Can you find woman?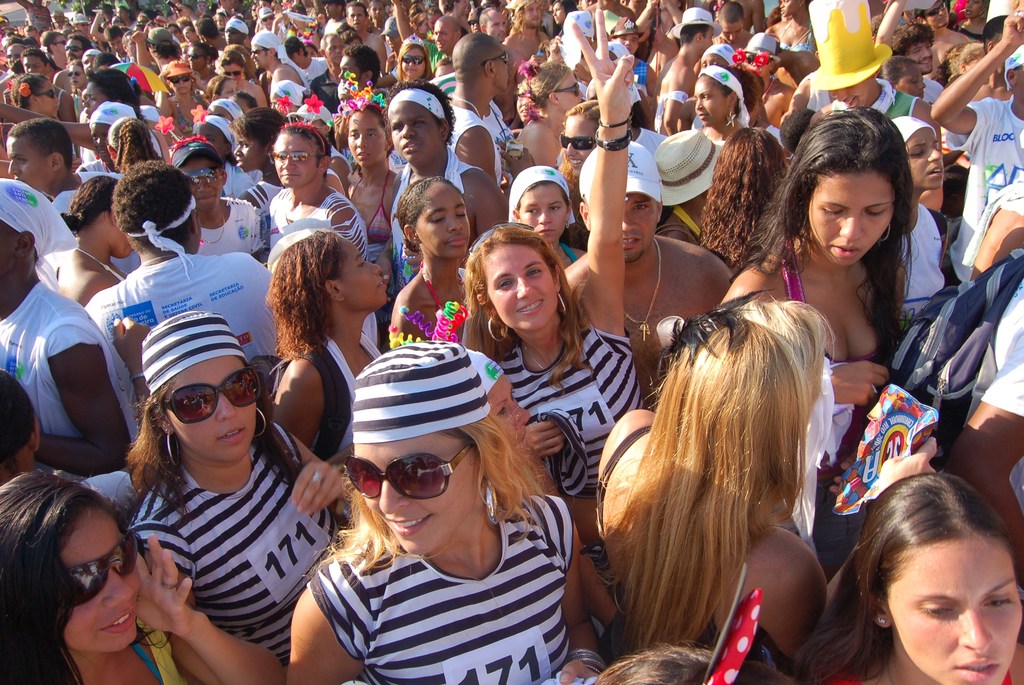
Yes, bounding box: [left=399, top=40, right=433, bottom=83].
